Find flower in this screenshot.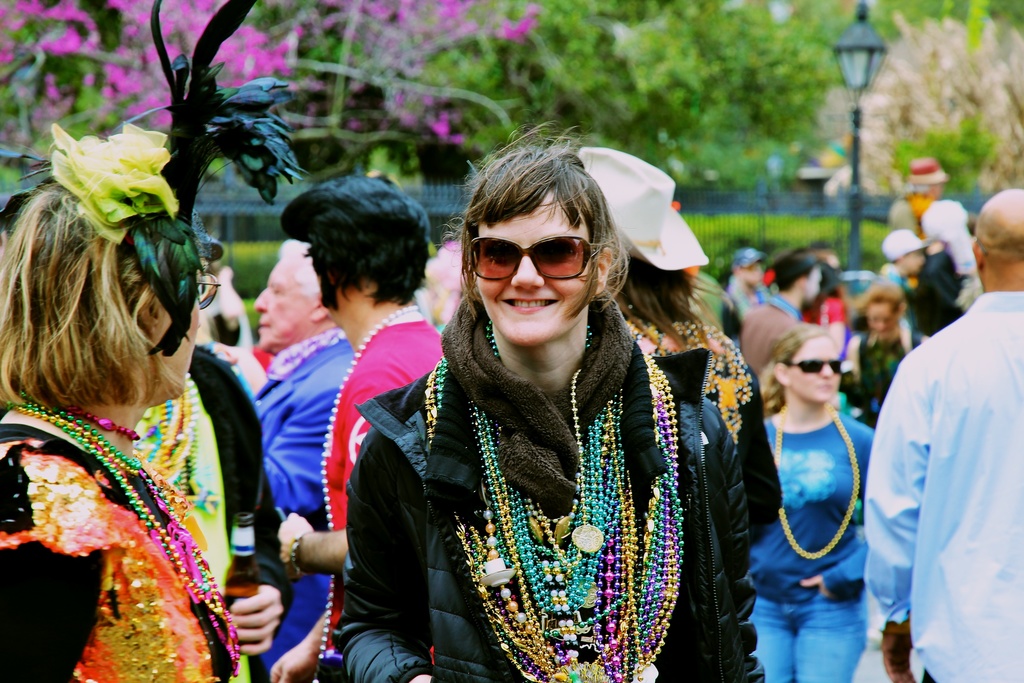
The bounding box for flower is {"x1": 40, "y1": 120, "x2": 179, "y2": 247}.
